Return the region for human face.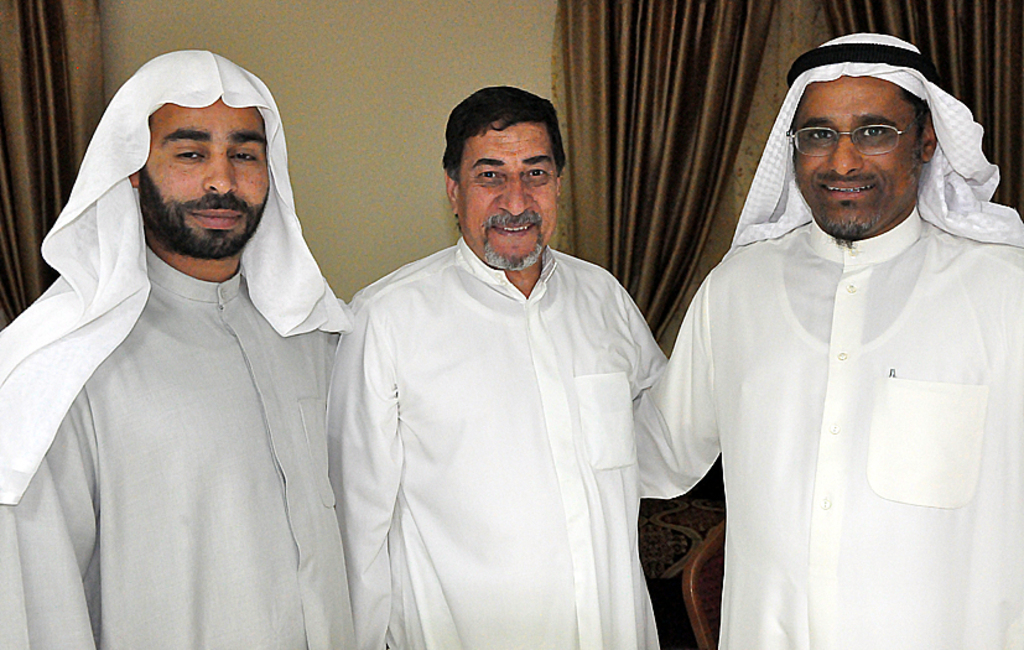
459/121/557/269.
